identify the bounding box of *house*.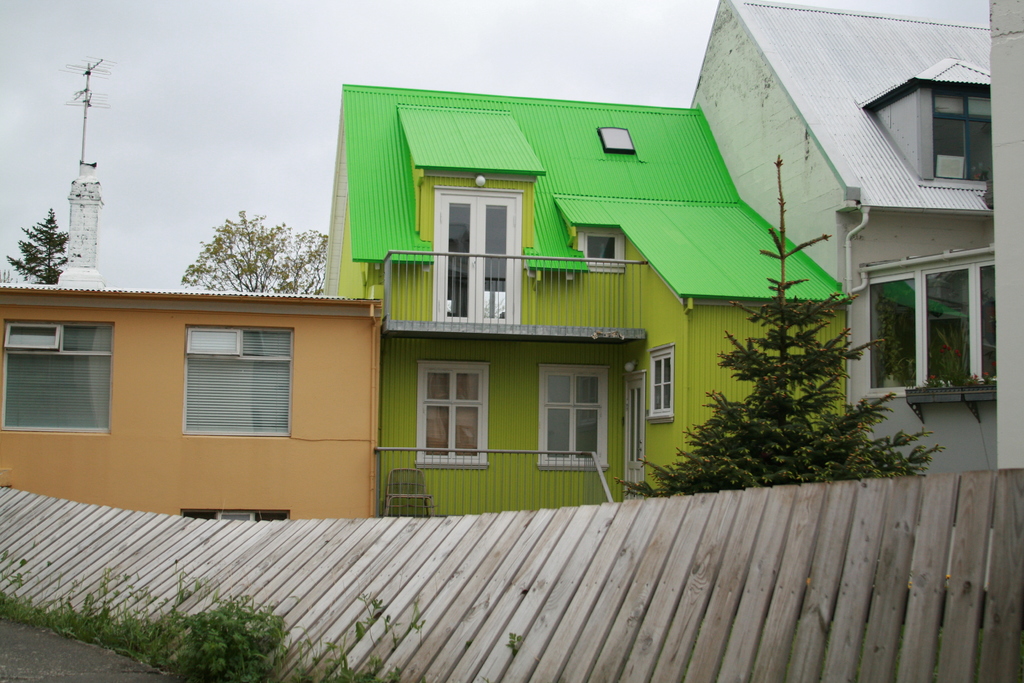
(678,0,996,493).
